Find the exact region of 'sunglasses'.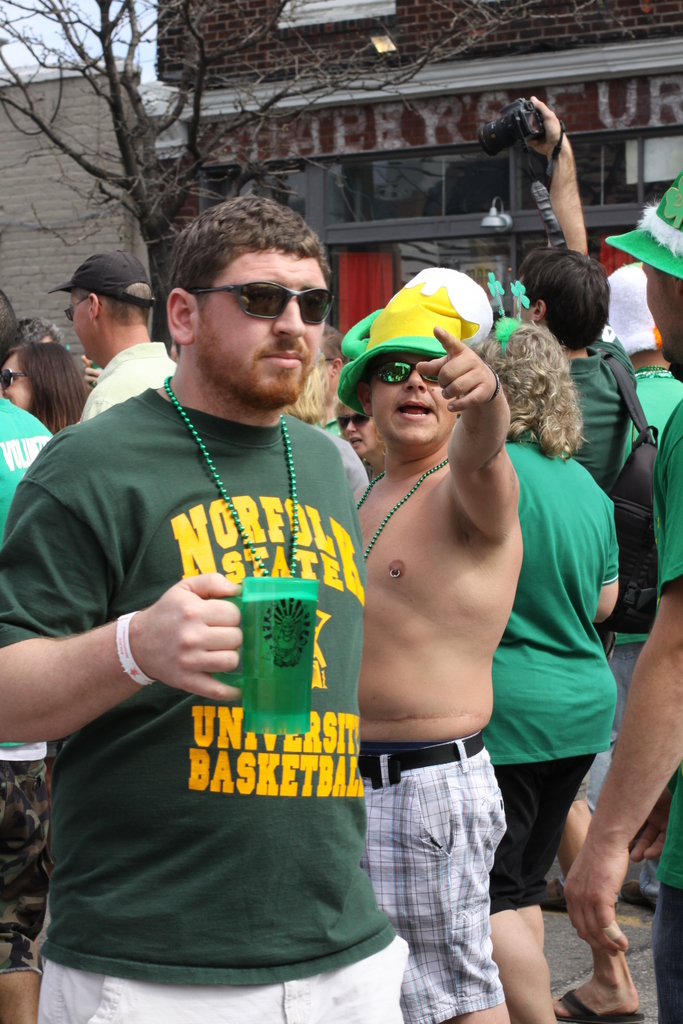
Exact region: pyautogui.locateOnScreen(2, 372, 26, 390).
